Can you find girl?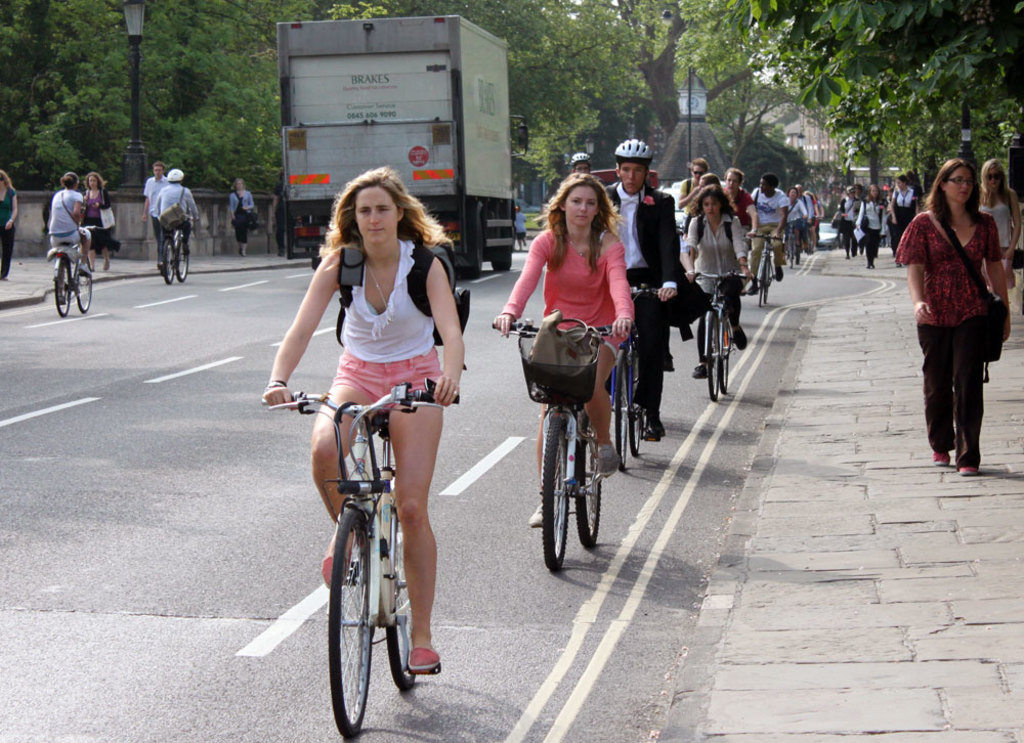
Yes, bounding box: 977:154:1023:350.
